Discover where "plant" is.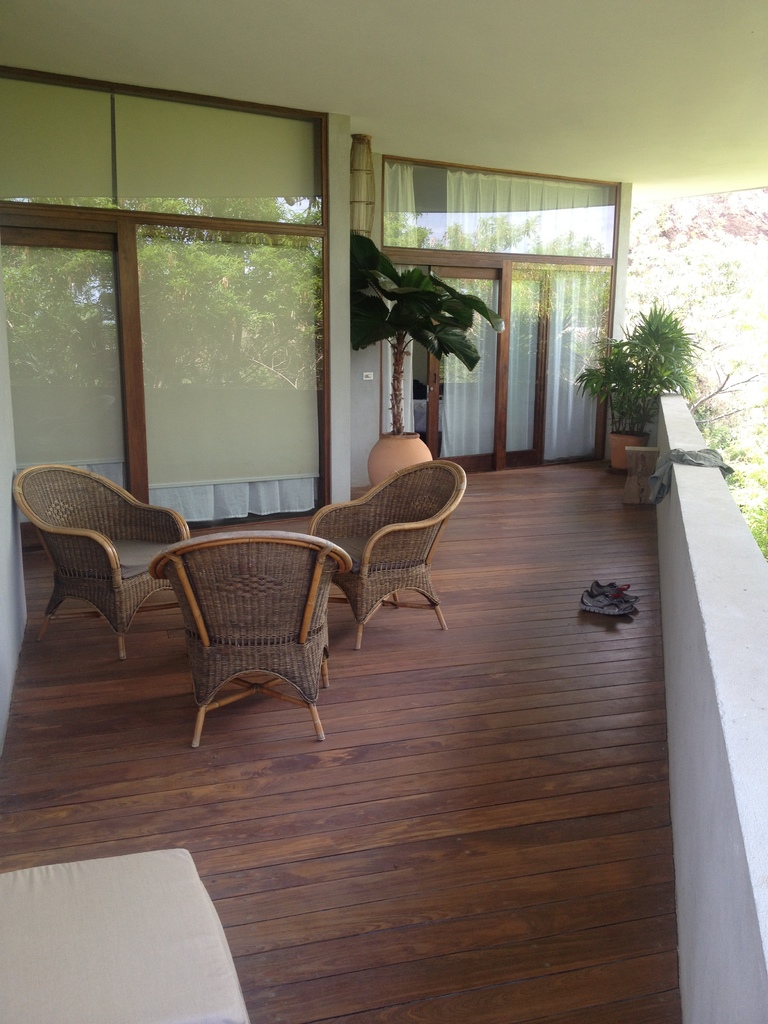
Discovered at (717, 450, 767, 565).
